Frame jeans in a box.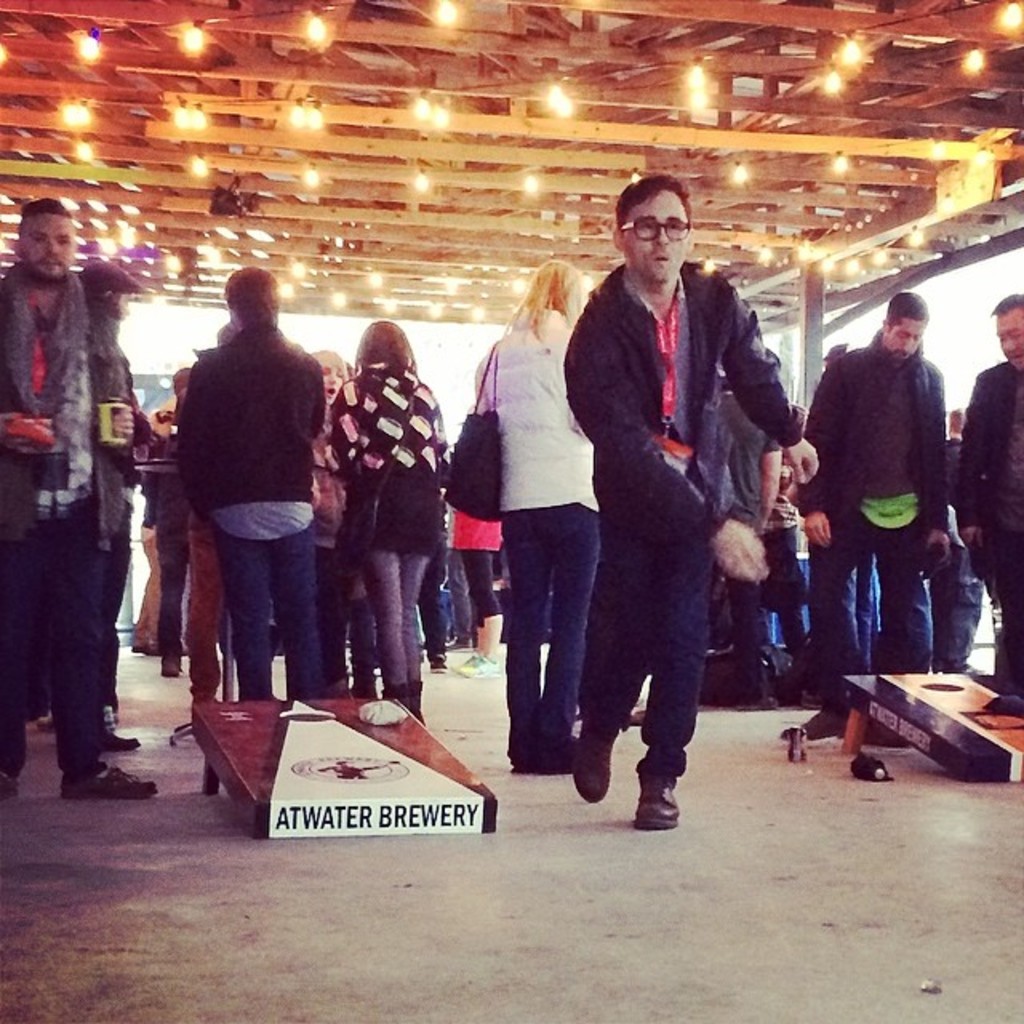
box(493, 502, 595, 758).
